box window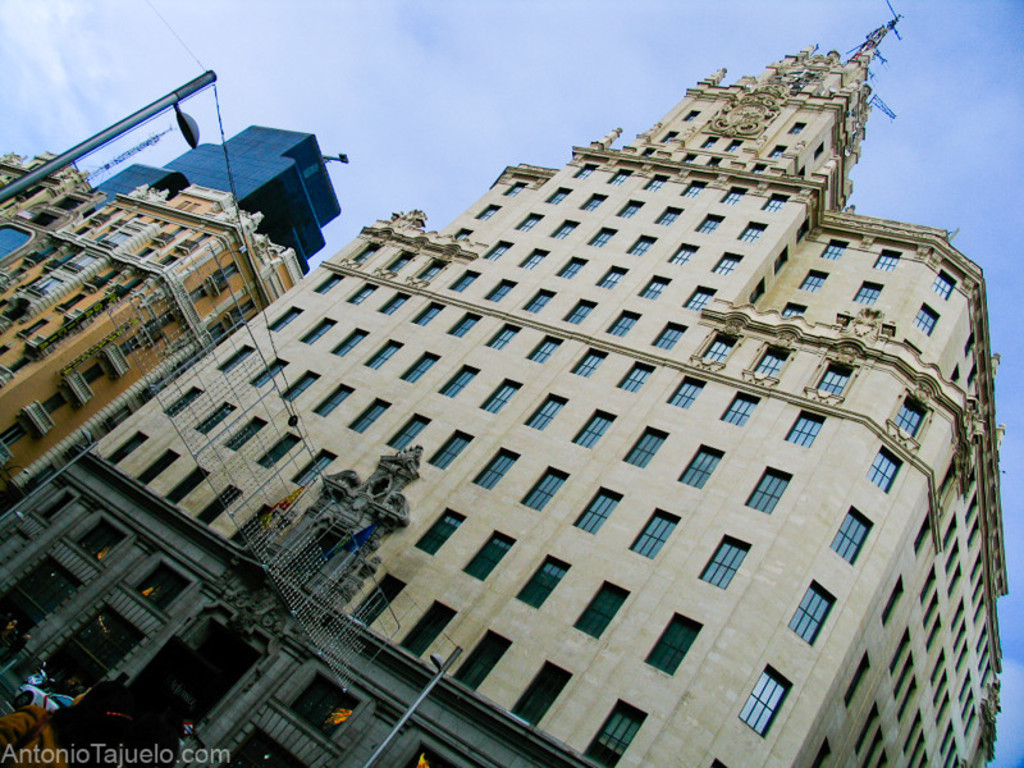
x1=348, y1=237, x2=383, y2=269
